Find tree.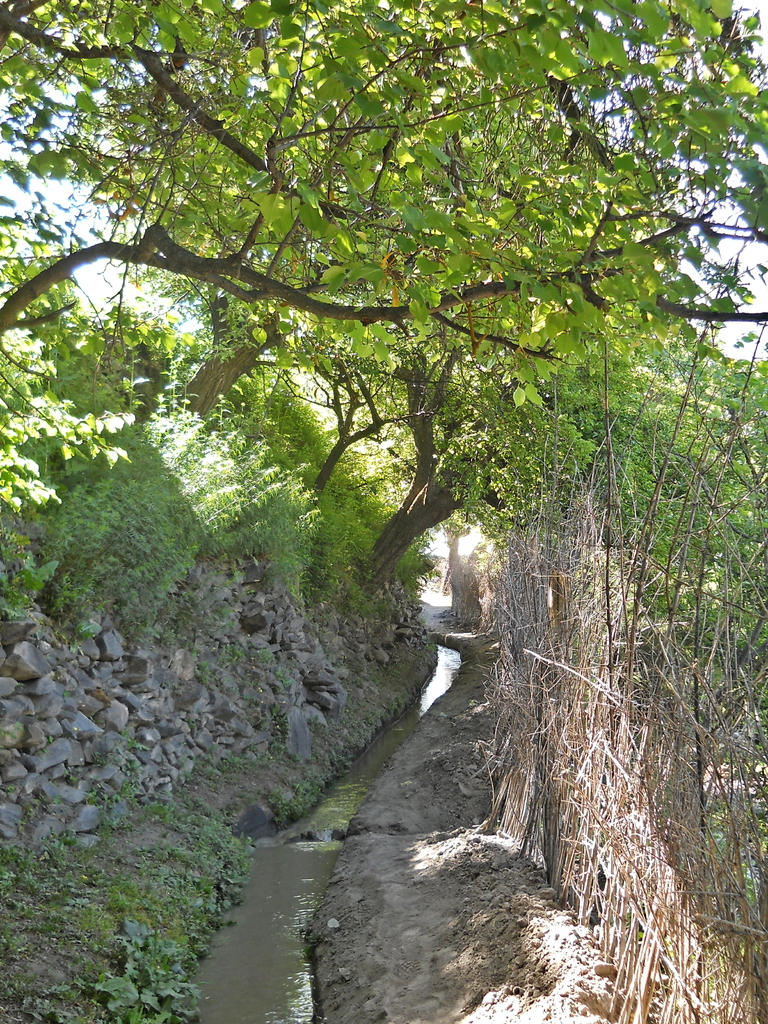
l=0, t=0, r=767, b=415.
